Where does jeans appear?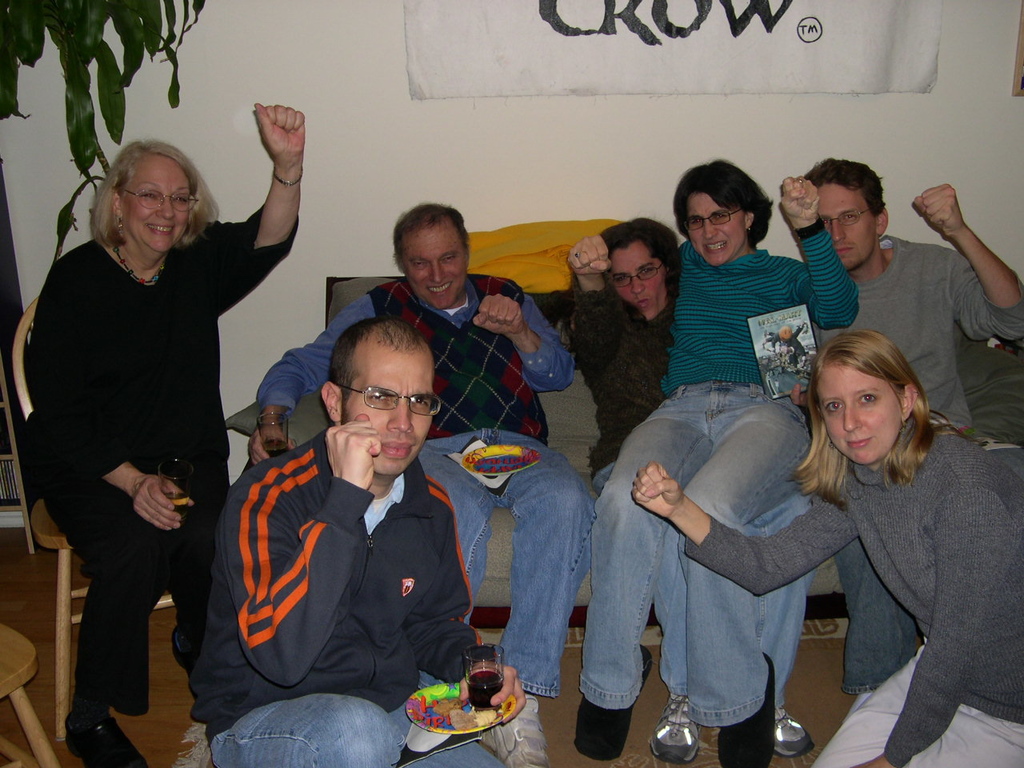
Appears at <box>459,454,594,696</box>.
